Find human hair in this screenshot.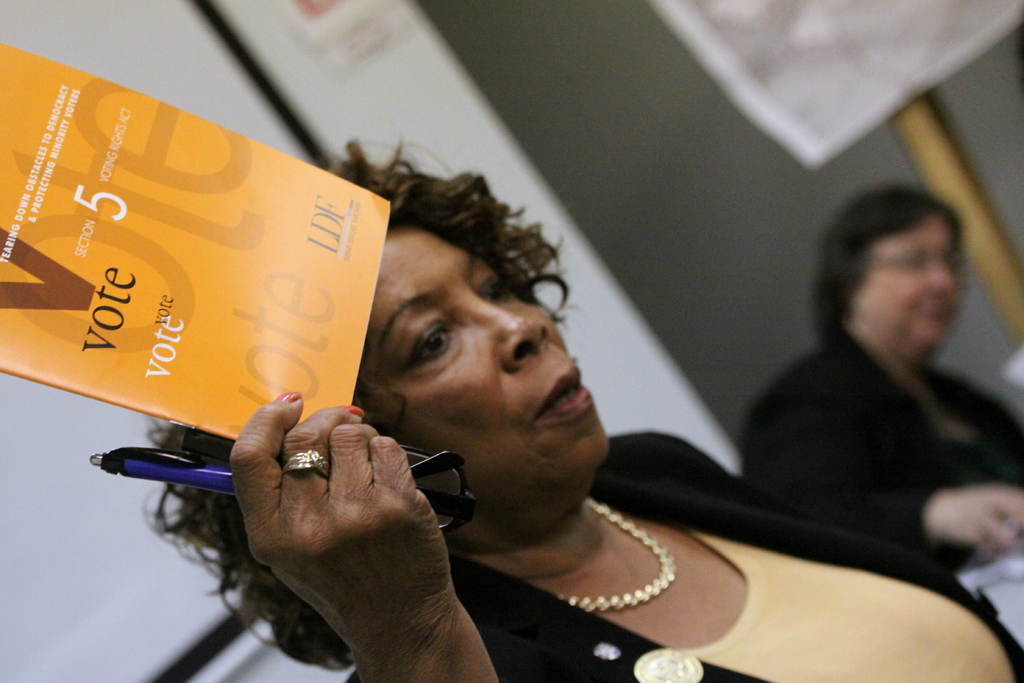
The bounding box for human hair is bbox=[140, 135, 584, 668].
